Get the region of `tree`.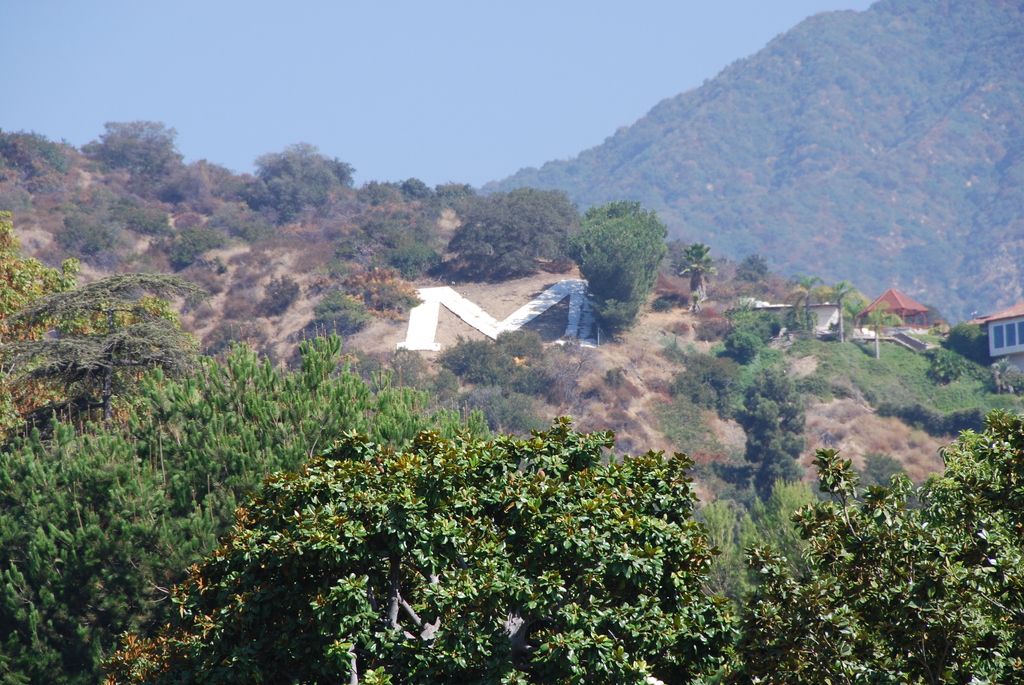
locate(860, 302, 903, 356).
